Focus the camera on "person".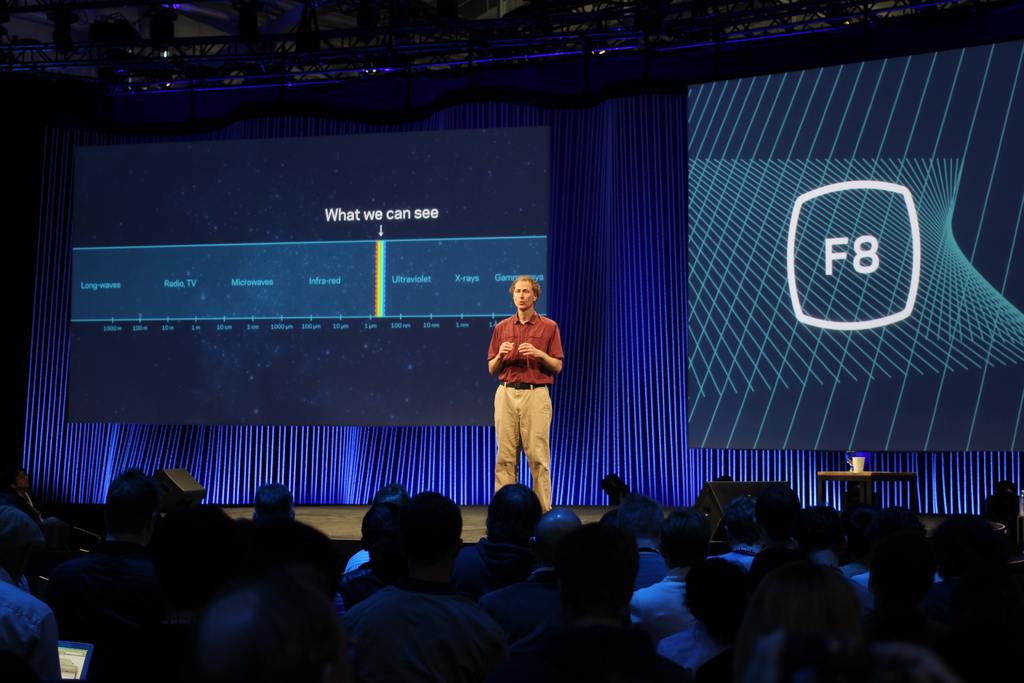
Focus region: [left=232, top=478, right=333, bottom=575].
